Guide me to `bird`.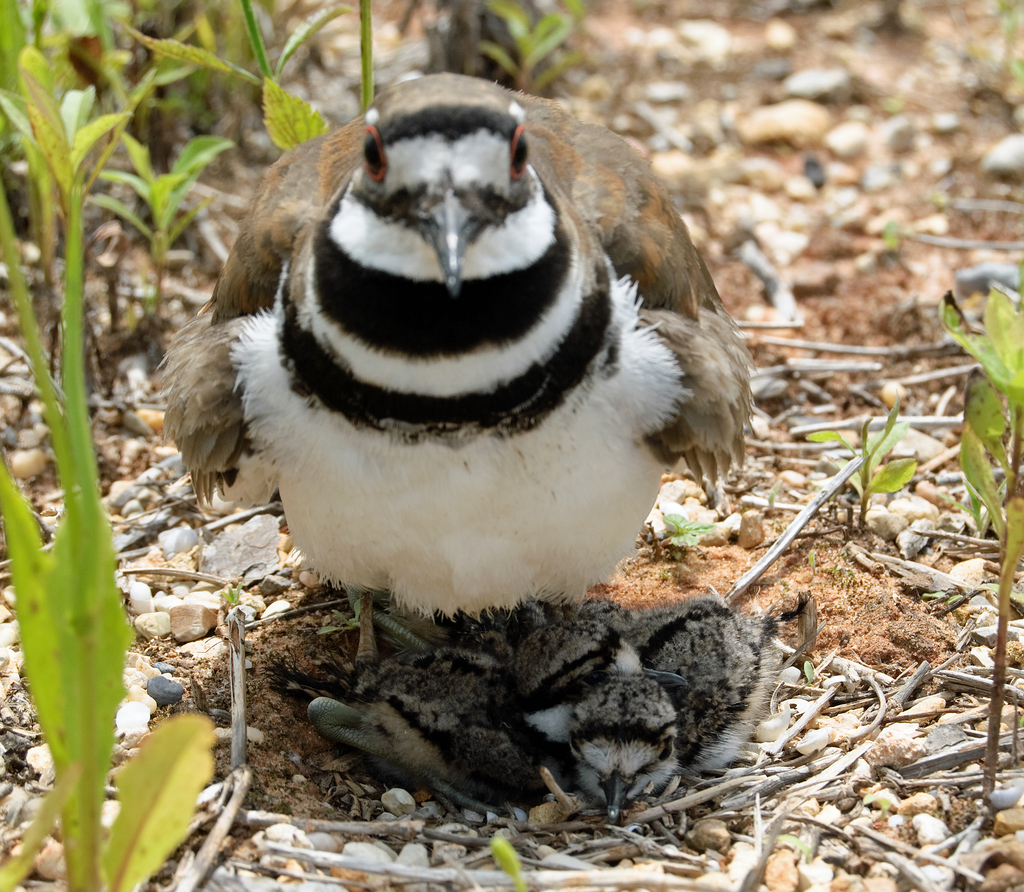
Guidance: x1=163, y1=58, x2=750, y2=675.
